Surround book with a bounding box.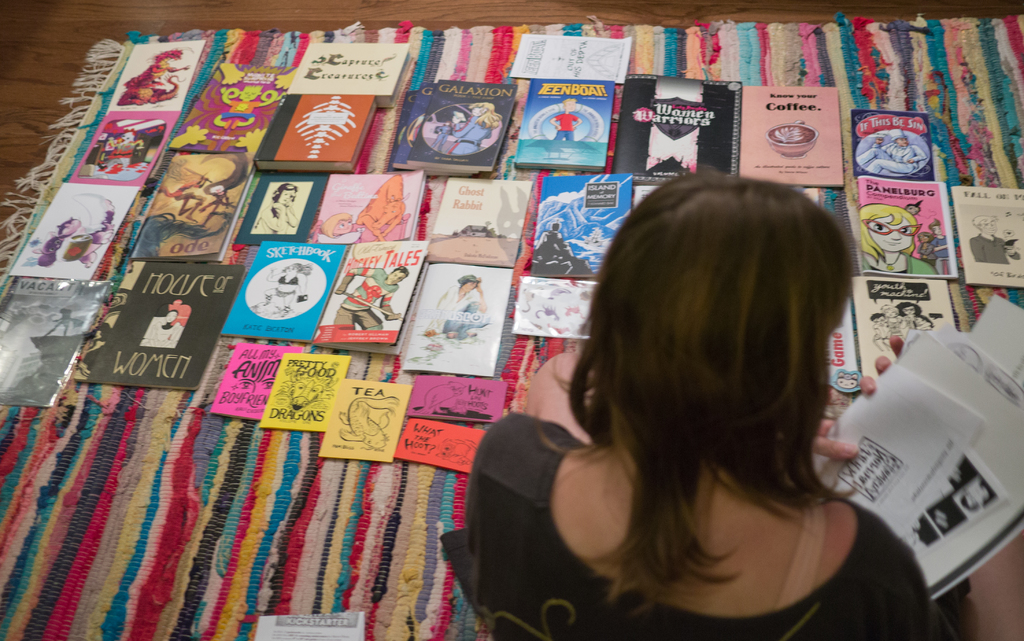
rect(616, 73, 739, 182).
